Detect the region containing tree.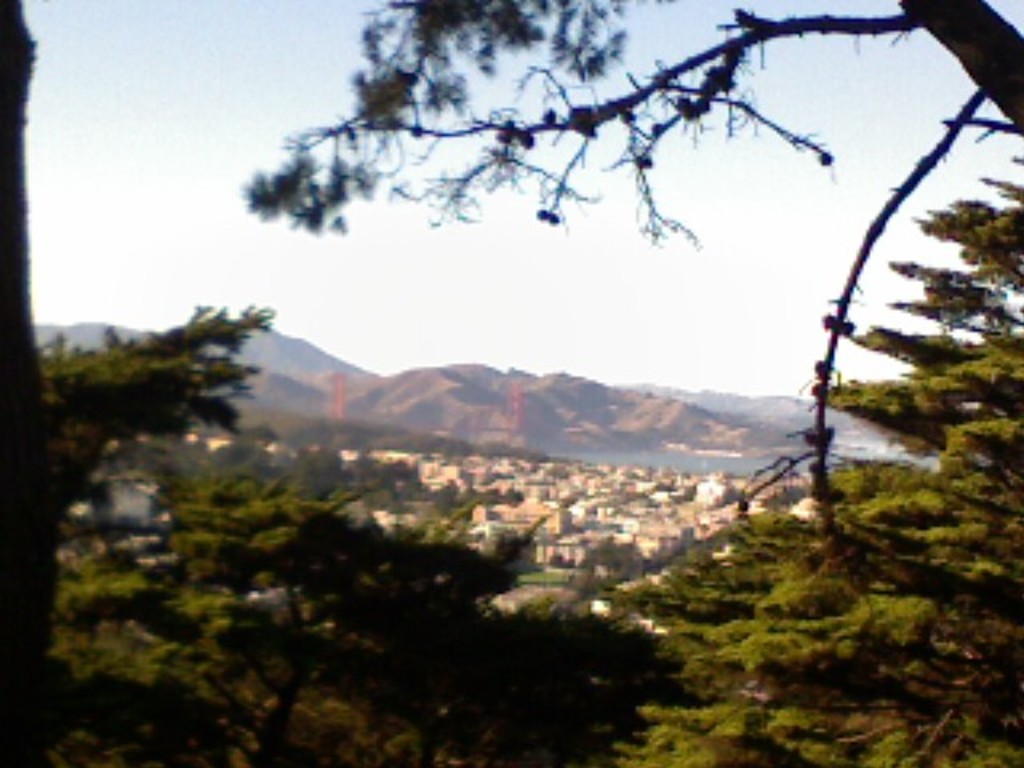
(0, 0, 69, 734).
